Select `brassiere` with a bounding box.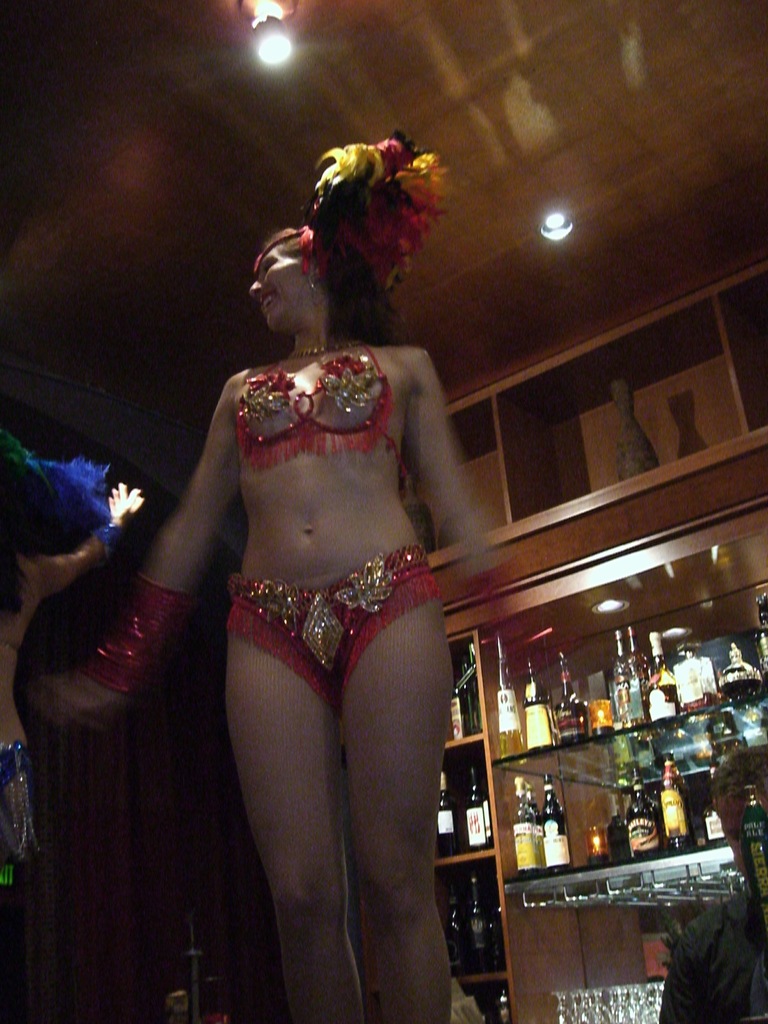
bbox=(227, 344, 404, 470).
